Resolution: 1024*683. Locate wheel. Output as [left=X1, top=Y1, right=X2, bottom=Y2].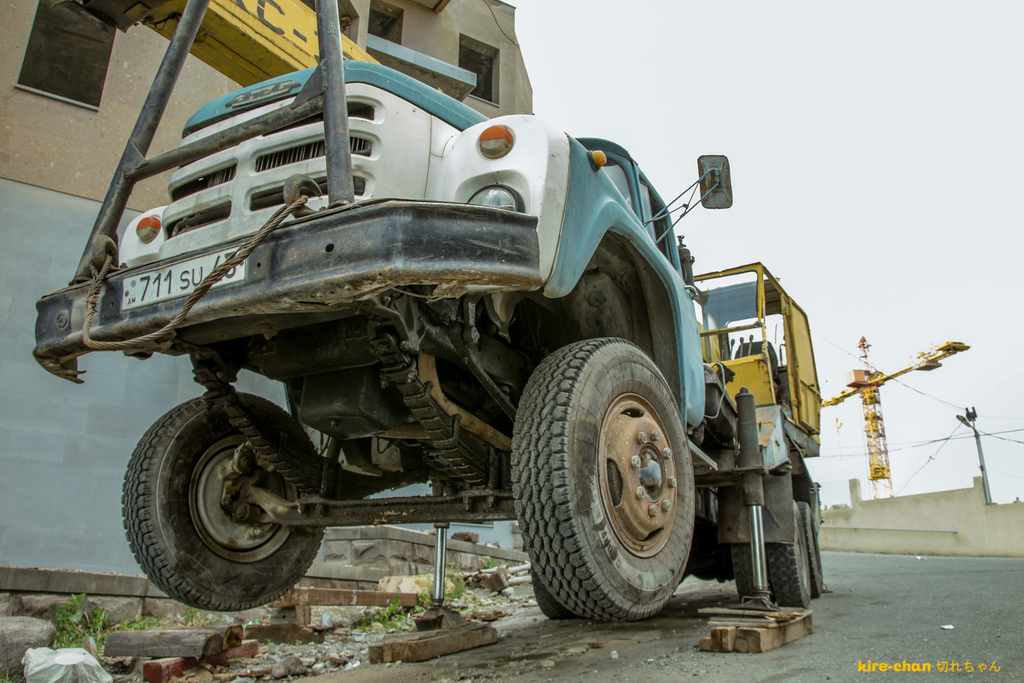
[left=531, top=547, right=603, bottom=626].
